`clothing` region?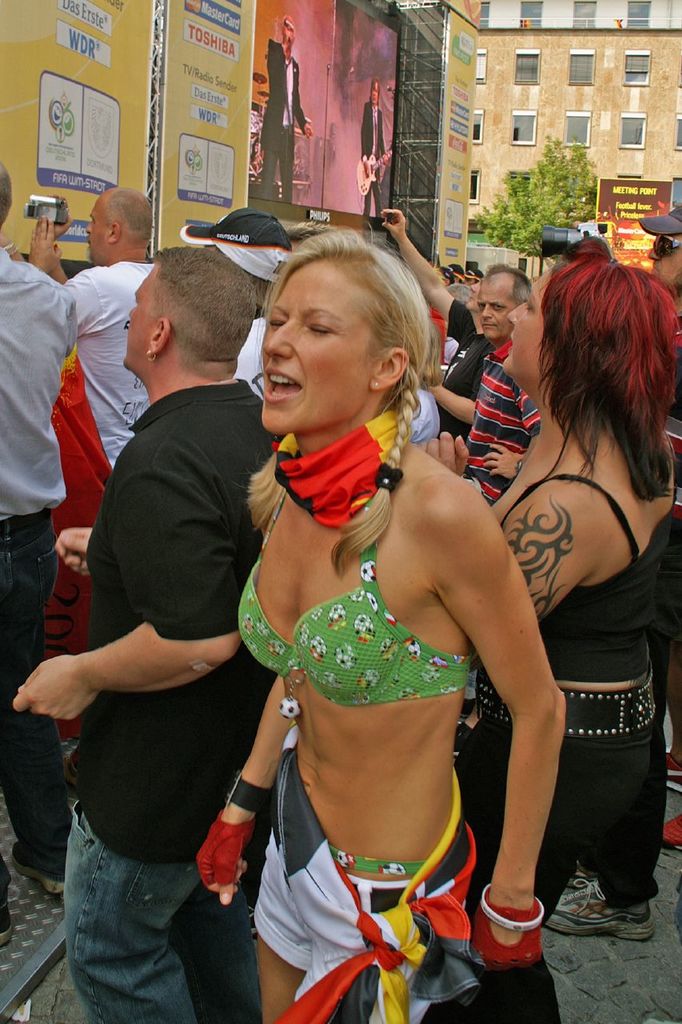
x1=66, y1=207, x2=166, y2=474
